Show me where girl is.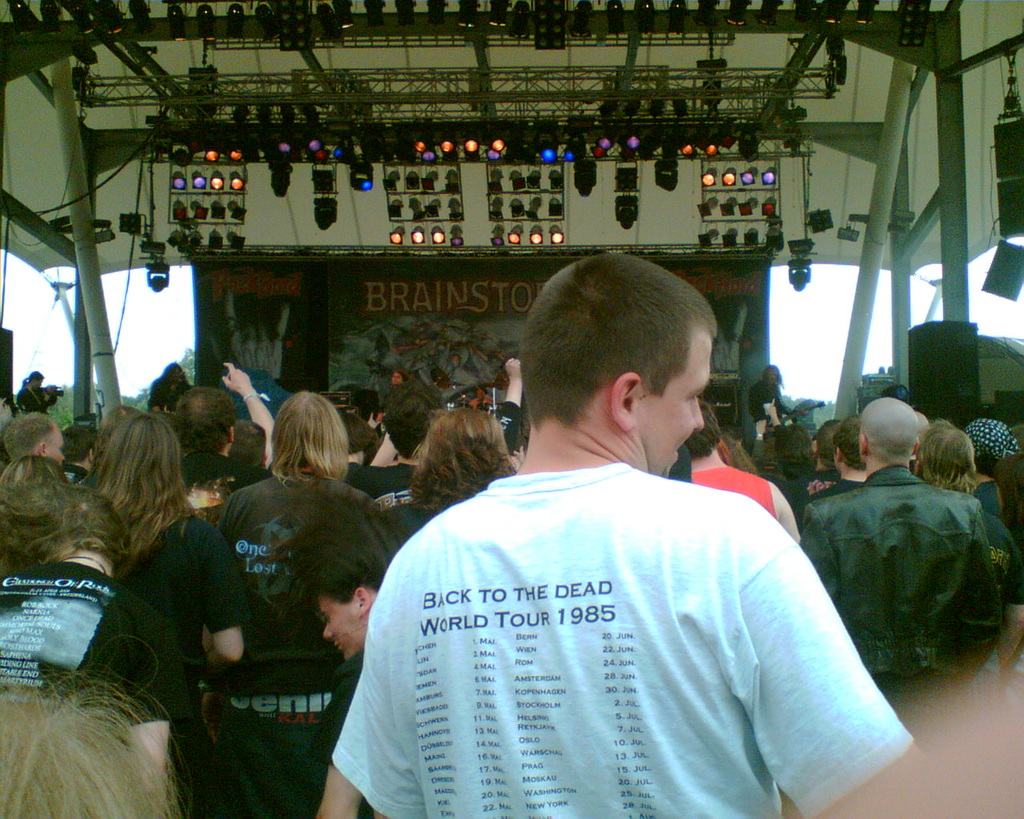
girl is at locate(89, 419, 247, 782).
